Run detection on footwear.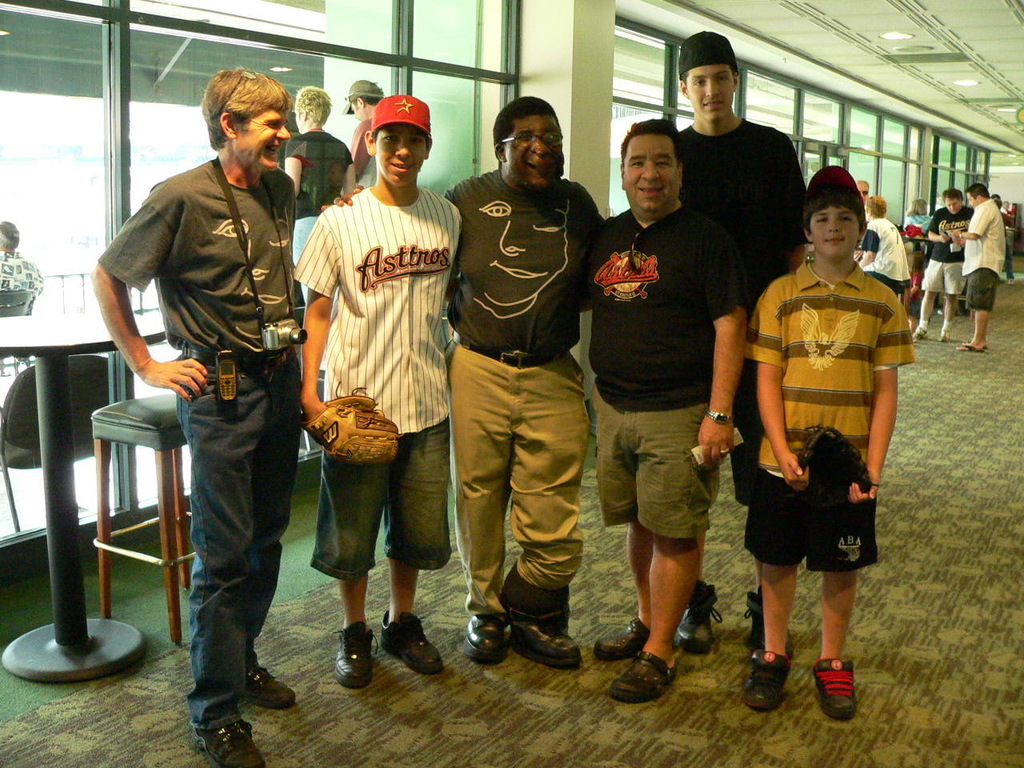
Result: (379, 611, 444, 676).
